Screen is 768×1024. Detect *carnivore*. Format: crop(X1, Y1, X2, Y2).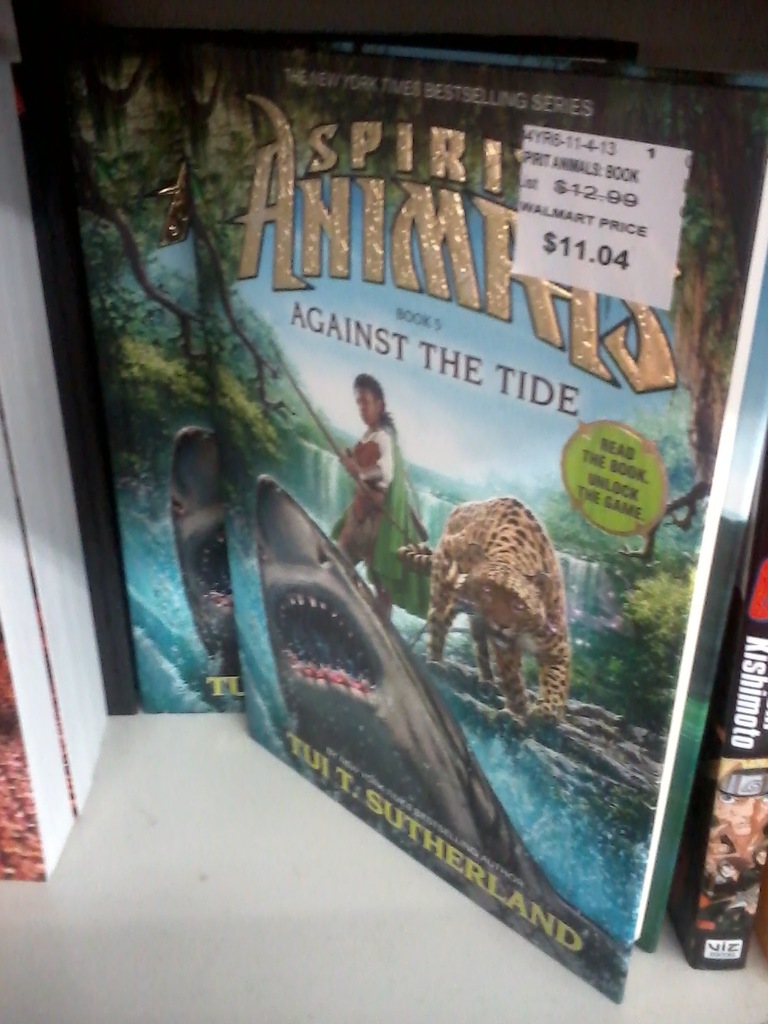
crop(327, 371, 431, 623).
